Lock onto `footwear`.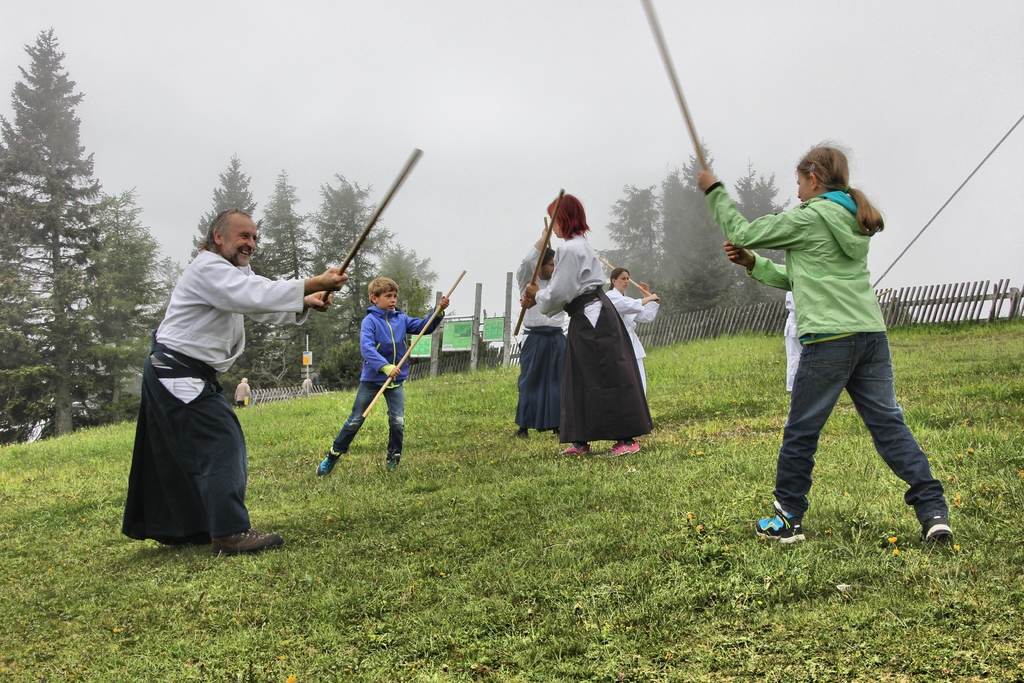
Locked: l=557, t=442, r=588, b=458.
